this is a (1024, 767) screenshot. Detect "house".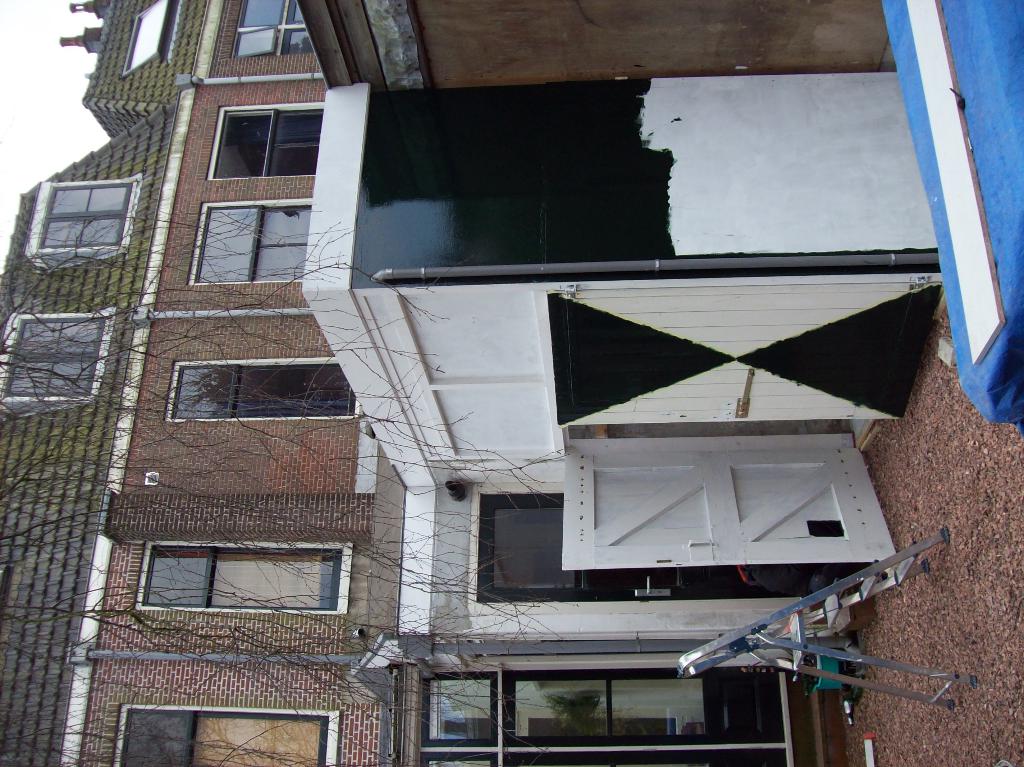
box(59, 0, 900, 141).
